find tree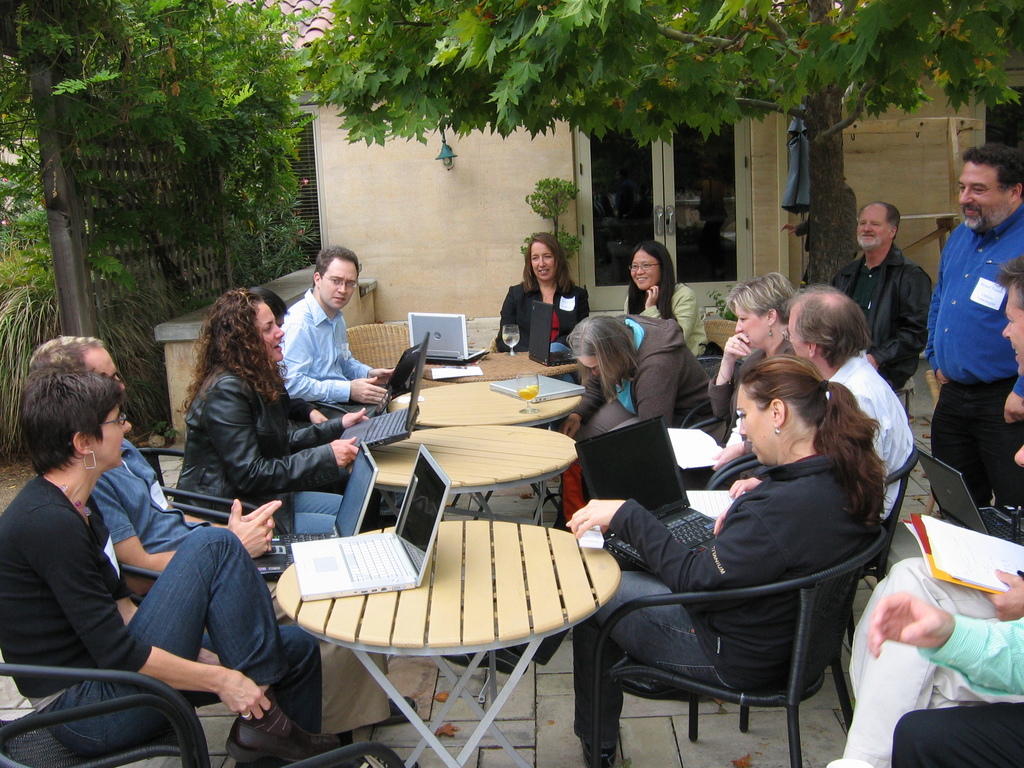
{"x1": 294, "y1": 0, "x2": 1023, "y2": 284}
